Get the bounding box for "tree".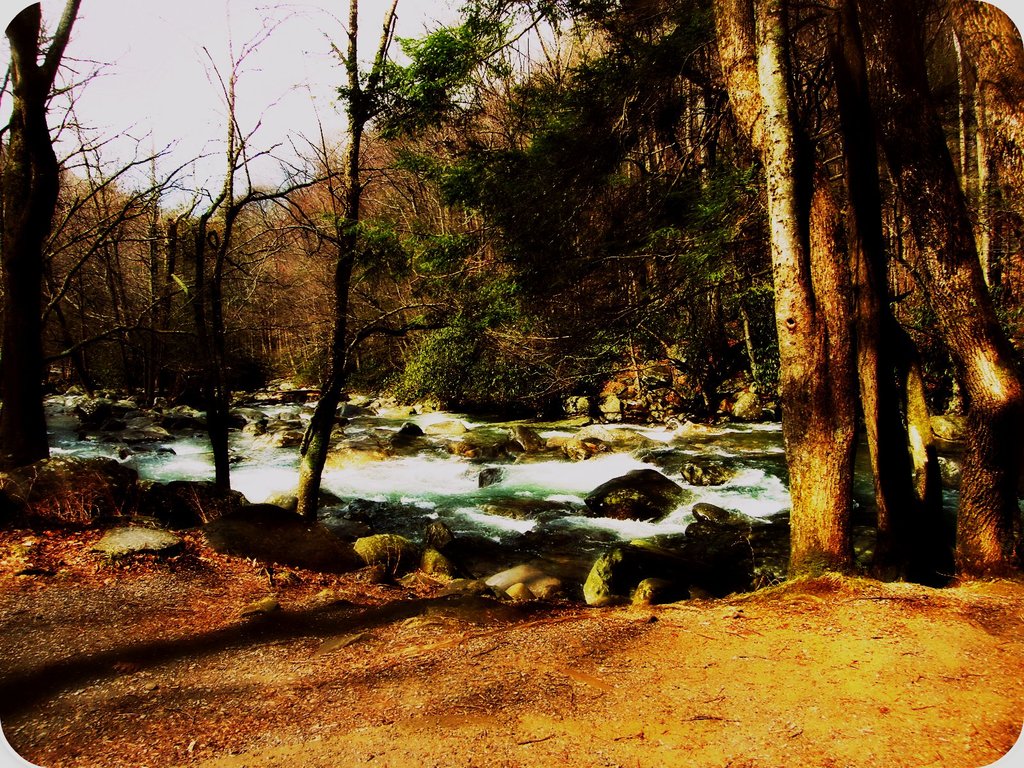
pyautogui.locateOnScreen(0, 0, 80, 471).
